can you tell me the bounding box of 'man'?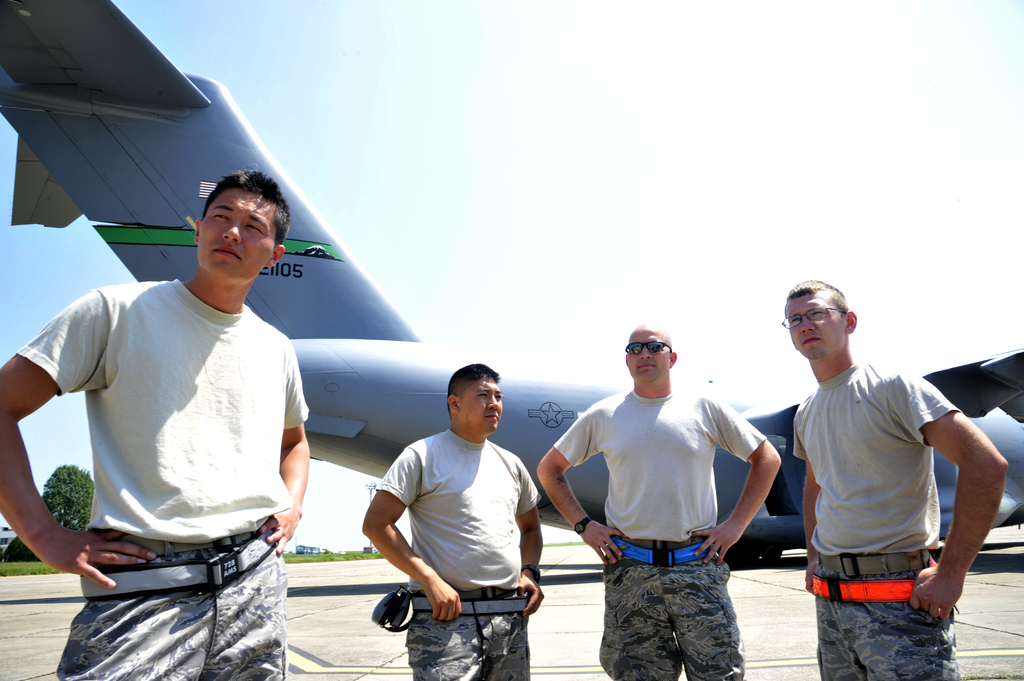
(x1=362, y1=361, x2=548, y2=680).
